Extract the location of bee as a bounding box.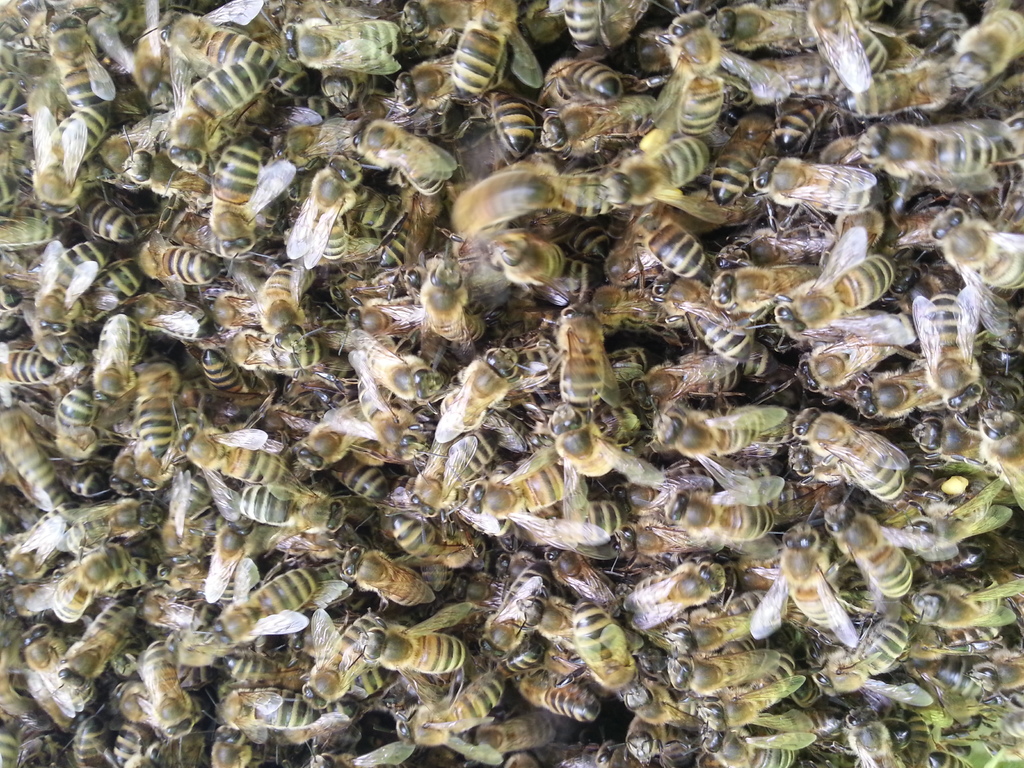
(x1=709, y1=257, x2=836, y2=337).
